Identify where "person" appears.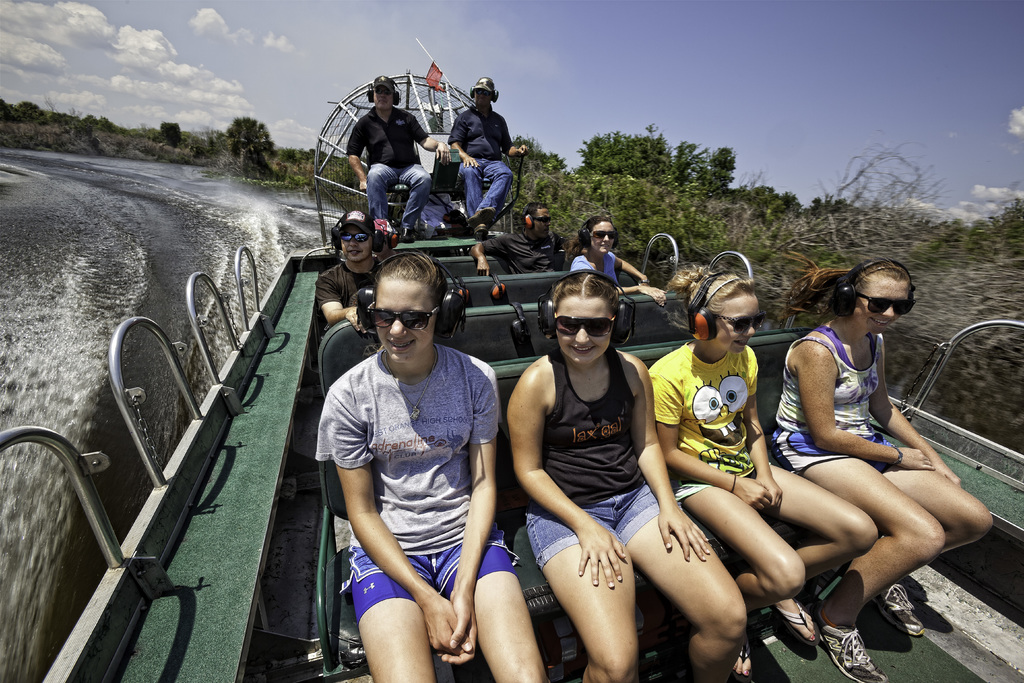
Appears at (650,254,874,649).
